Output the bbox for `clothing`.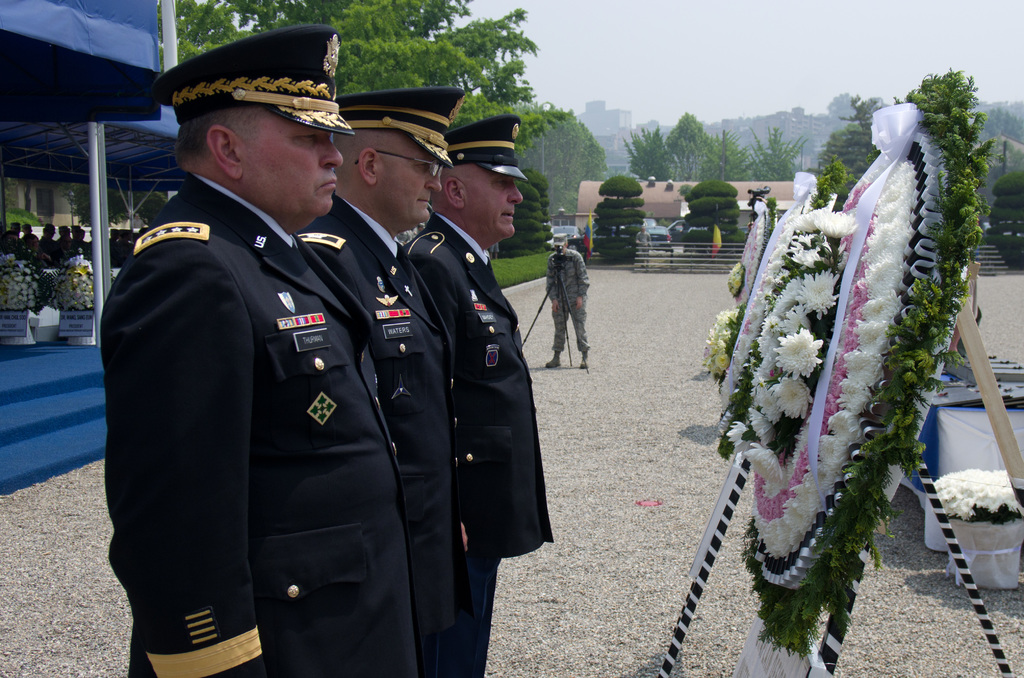
(295, 198, 452, 666).
